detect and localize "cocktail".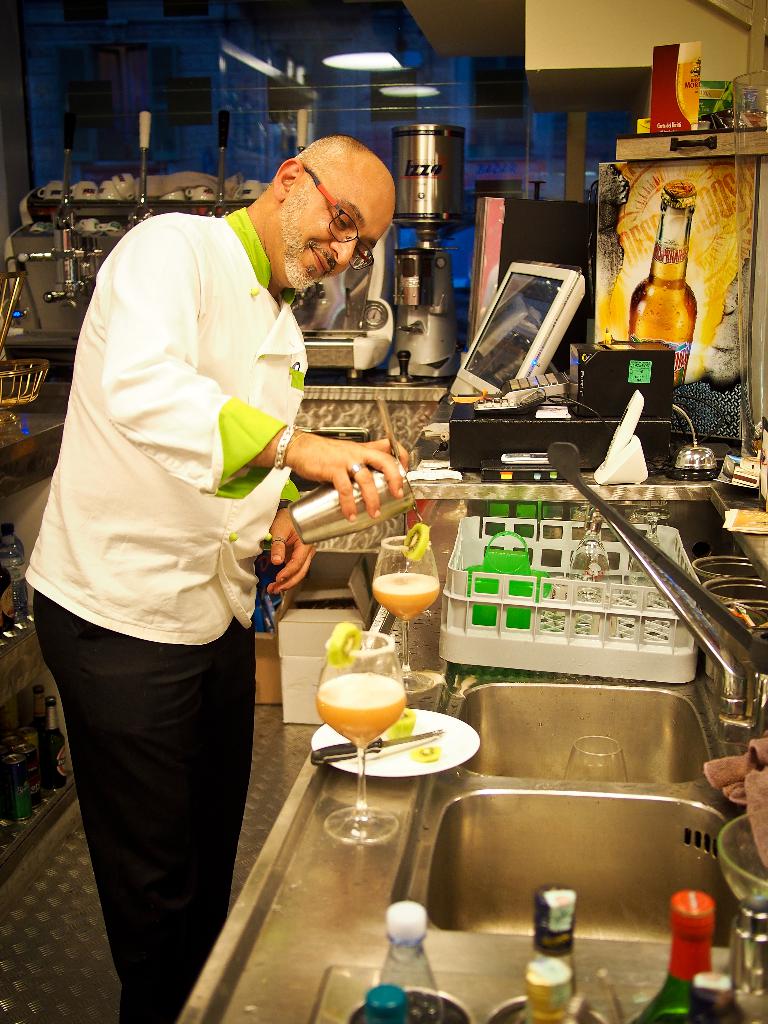
Localized at (369,509,444,694).
